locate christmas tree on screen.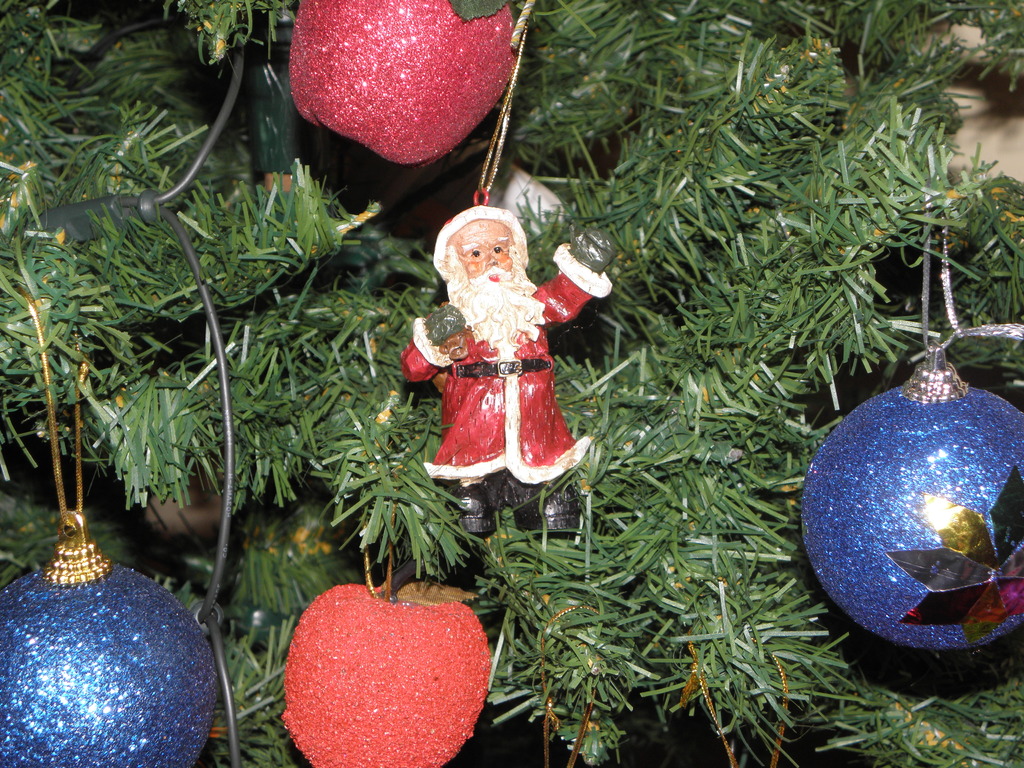
On screen at bbox(0, 0, 1023, 767).
